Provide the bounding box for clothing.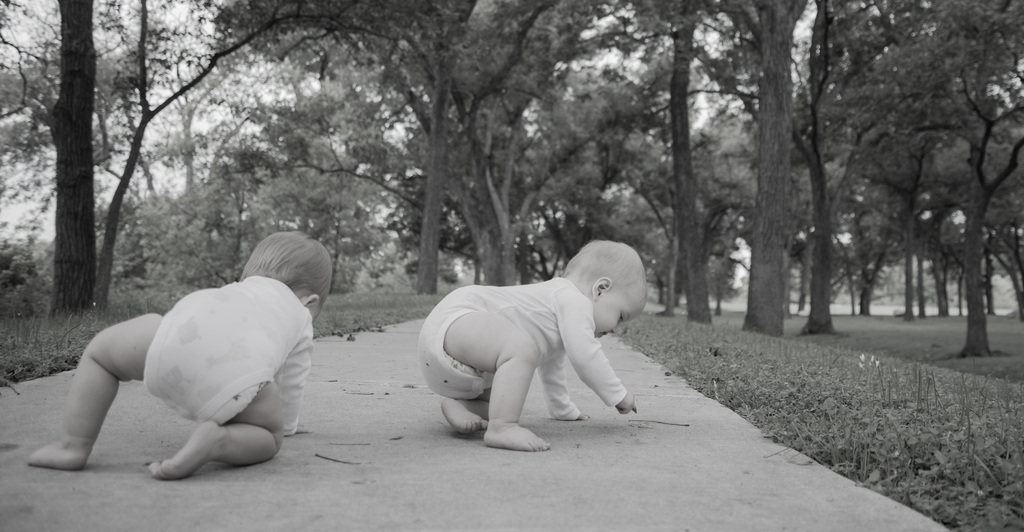
x1=148, y1=269, x2=307, y2=422.
